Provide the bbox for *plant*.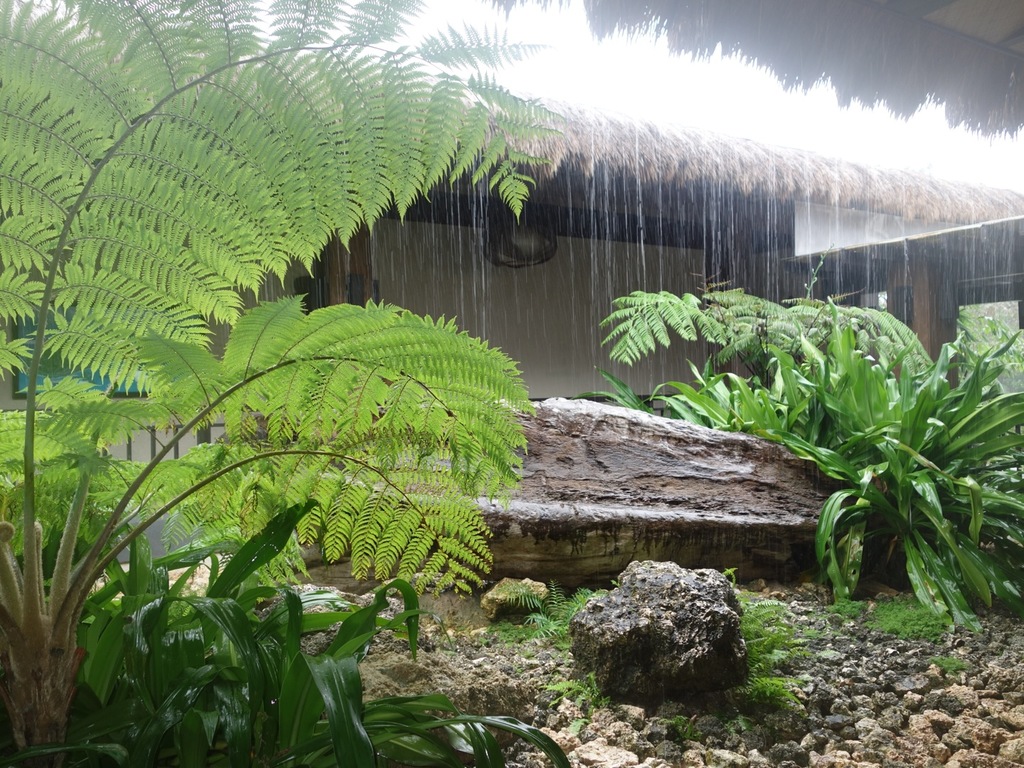
crop(486, 565, 597, 647).
